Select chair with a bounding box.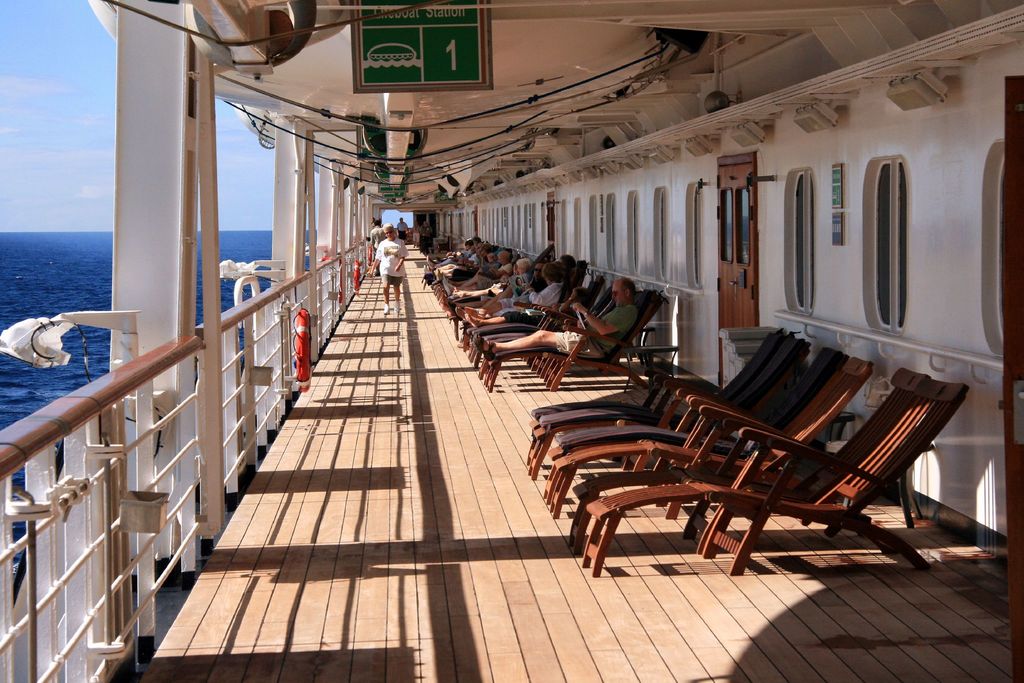
(525, 324, 800, 452).
